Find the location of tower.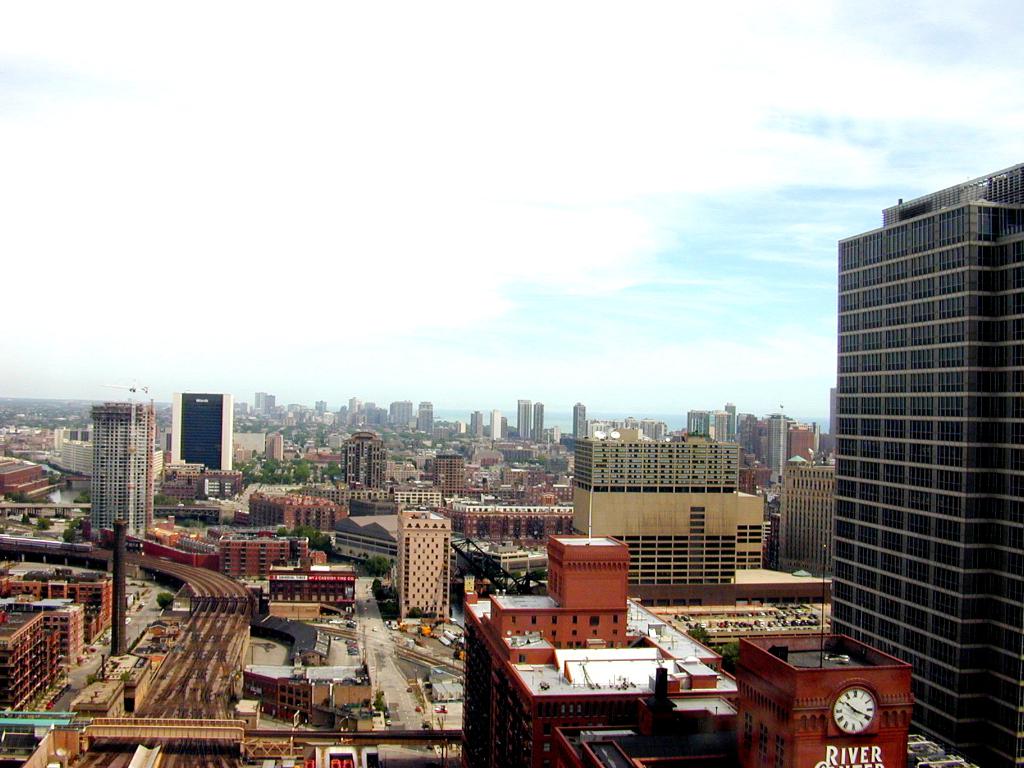
Location: left=519, top=399, right=532, bottom=436.
